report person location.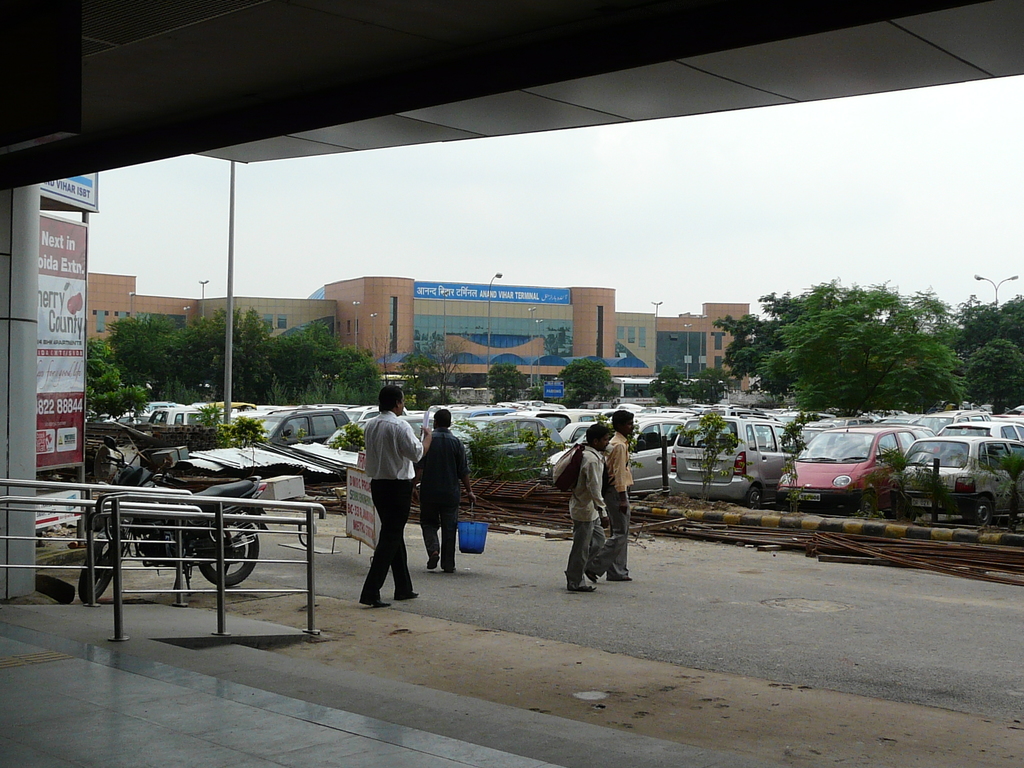
Report: 355 382 423 608.
